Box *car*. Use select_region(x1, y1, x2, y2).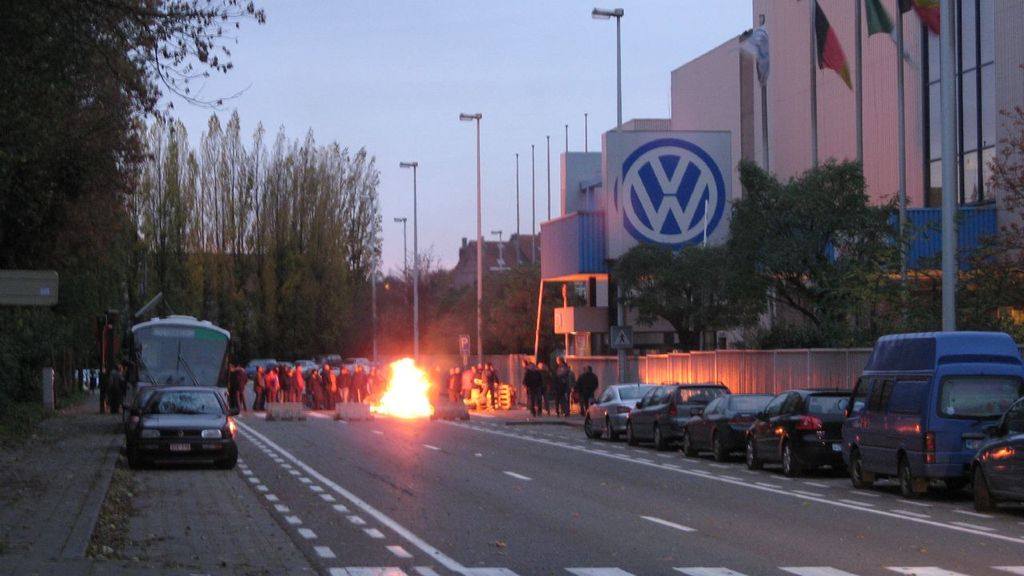
select_region(970, 394, 1023, 518).
